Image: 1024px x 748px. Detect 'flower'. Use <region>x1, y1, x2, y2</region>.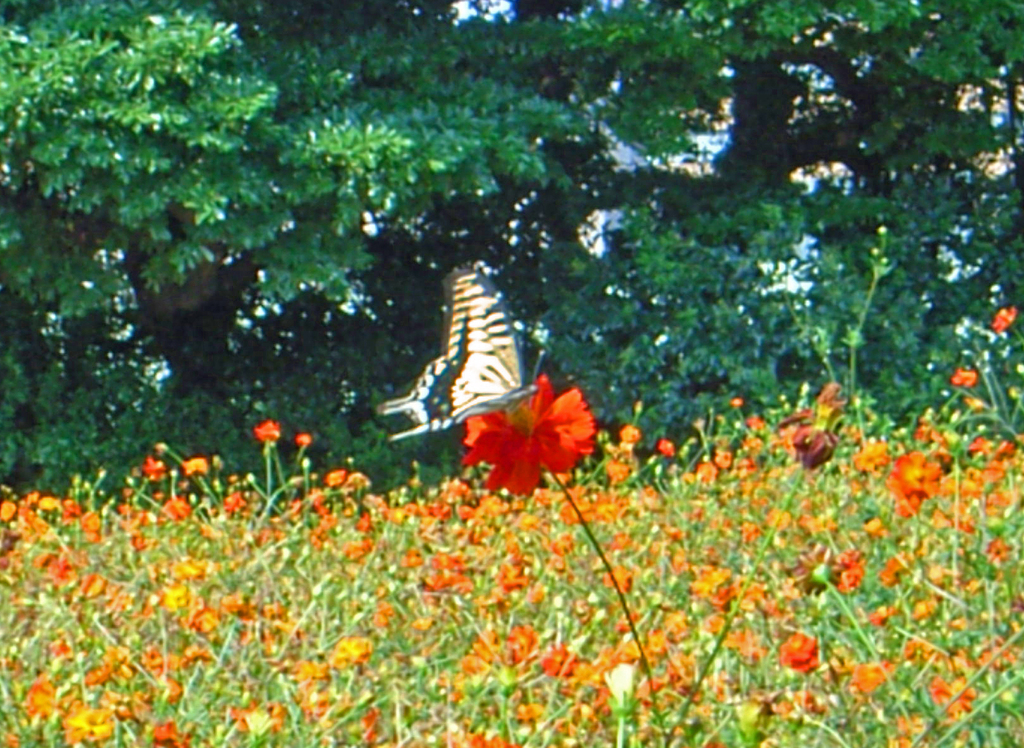
<region>767, 505, 794, 536</region>.
